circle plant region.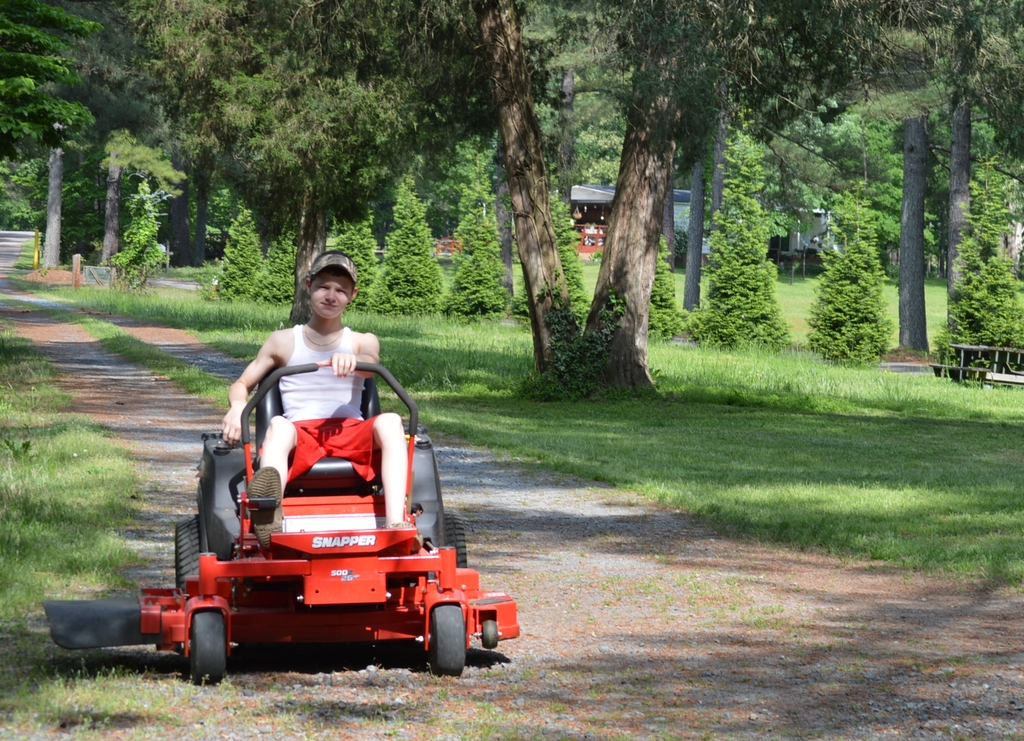
Region: <region>806, 230, 889, 369</region>.
